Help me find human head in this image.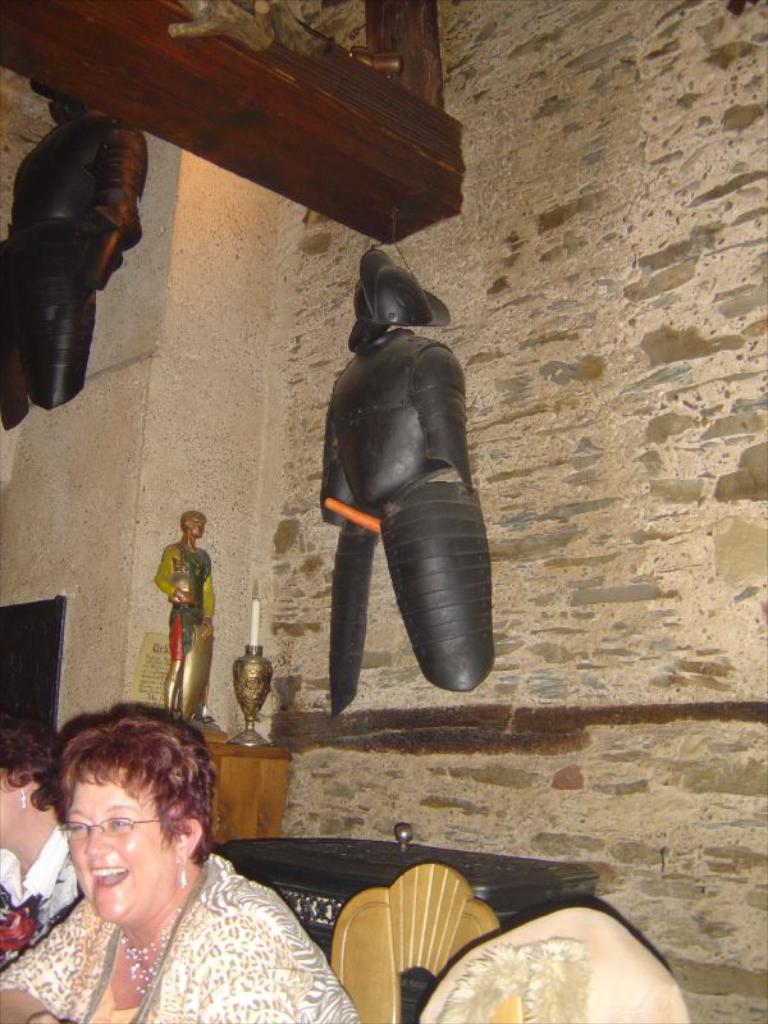
Found it: <bbox>37, 710, 223, 925</bbox>.
